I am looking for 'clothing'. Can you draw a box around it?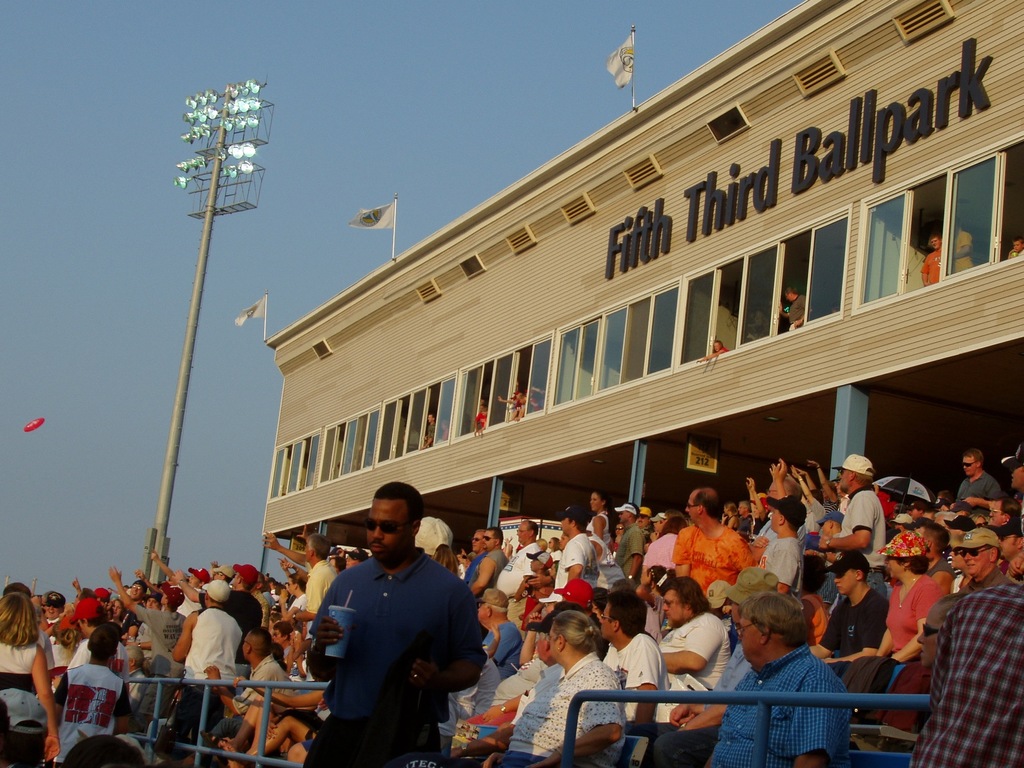
Sure, the bounding box is pyautogui.locateOnScreen(305, 561, 340, 616).
